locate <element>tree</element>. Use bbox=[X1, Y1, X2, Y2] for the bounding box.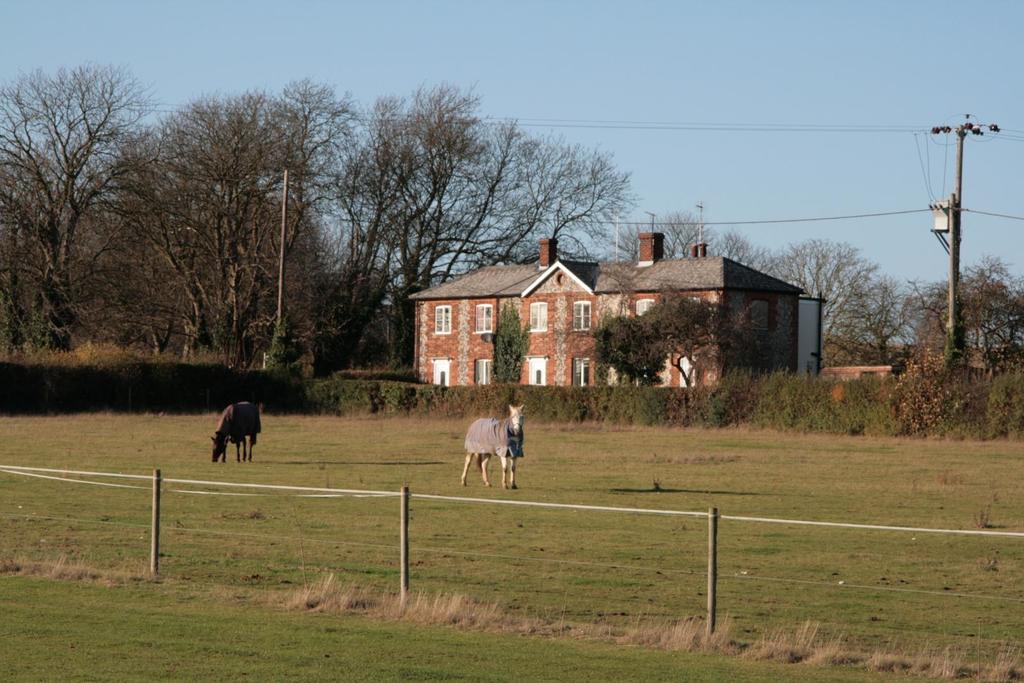
bbox=[20, 35, 143, 360].
